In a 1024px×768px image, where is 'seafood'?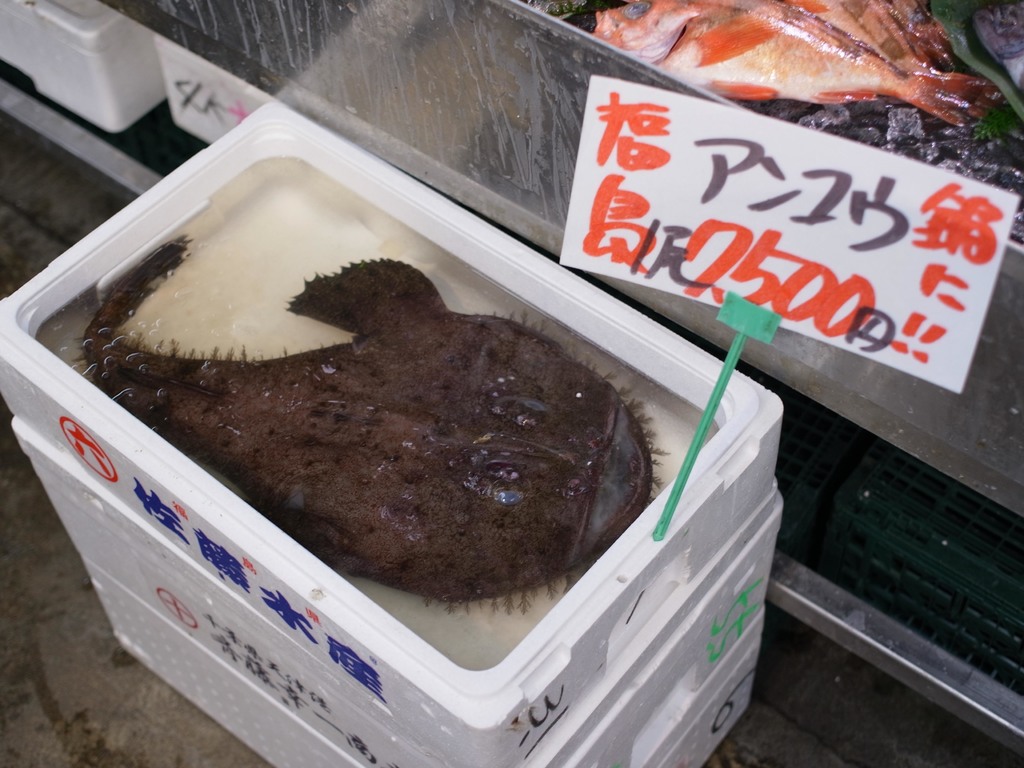
<box>591,0,1000,127</box>.
